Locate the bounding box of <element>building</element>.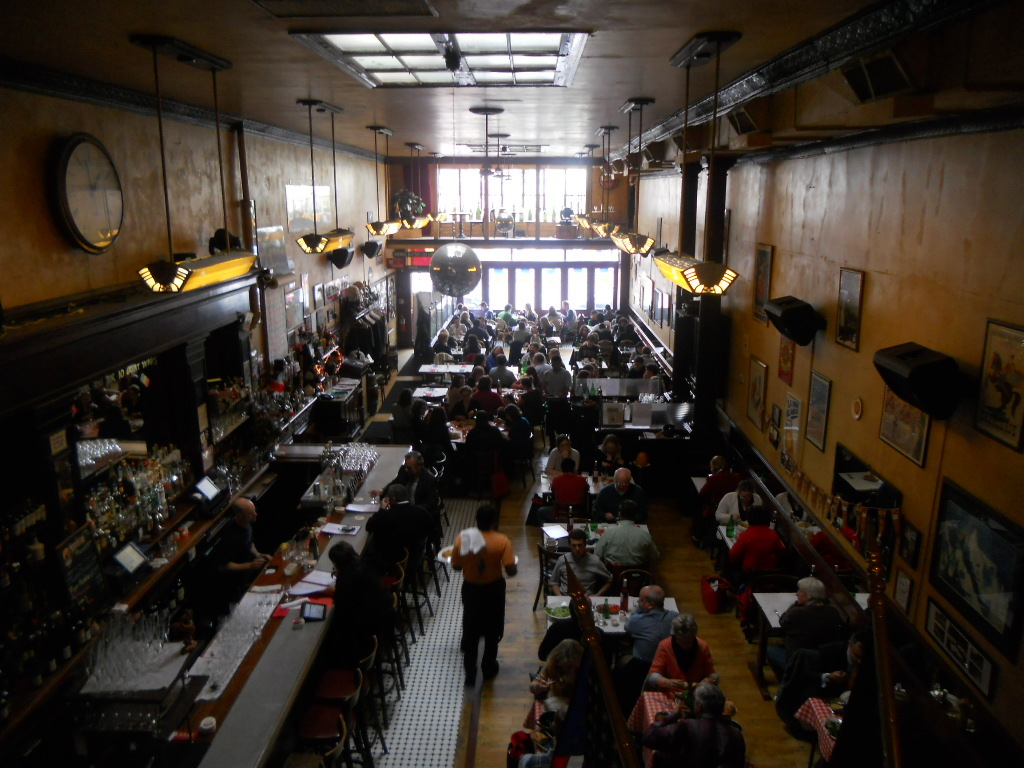
Bounding box: 0,0,1023,767.
